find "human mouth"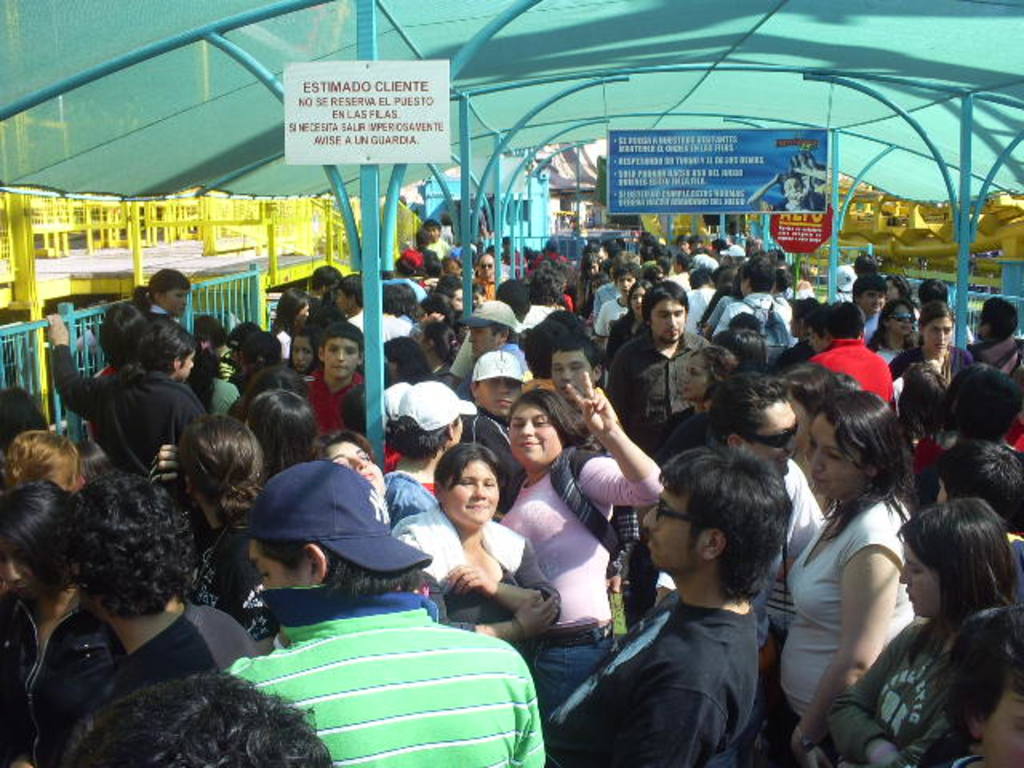
region(467, 507, 483, 509)
